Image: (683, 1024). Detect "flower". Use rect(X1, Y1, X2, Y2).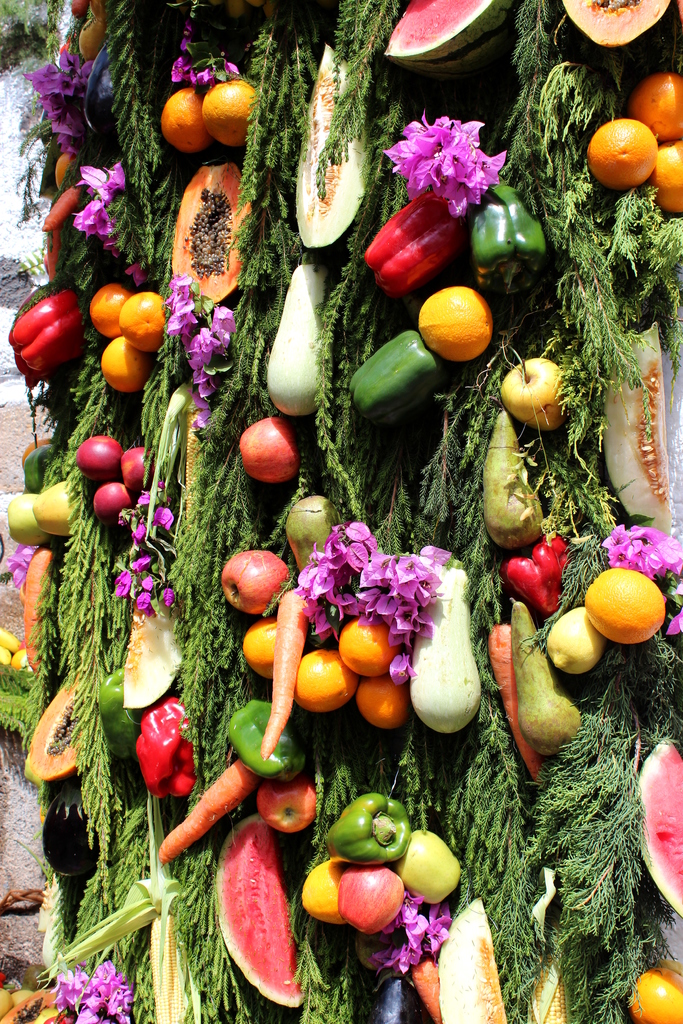
rect(7, 543, 38, 586).
